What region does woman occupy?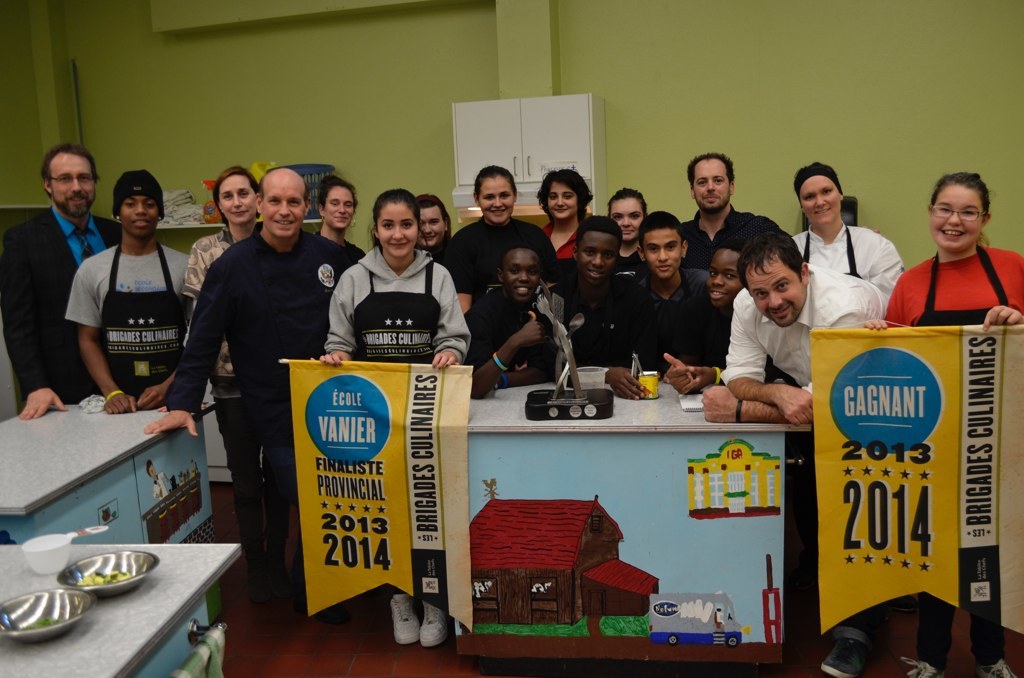
l=412, t=194, r=457, b=275.
